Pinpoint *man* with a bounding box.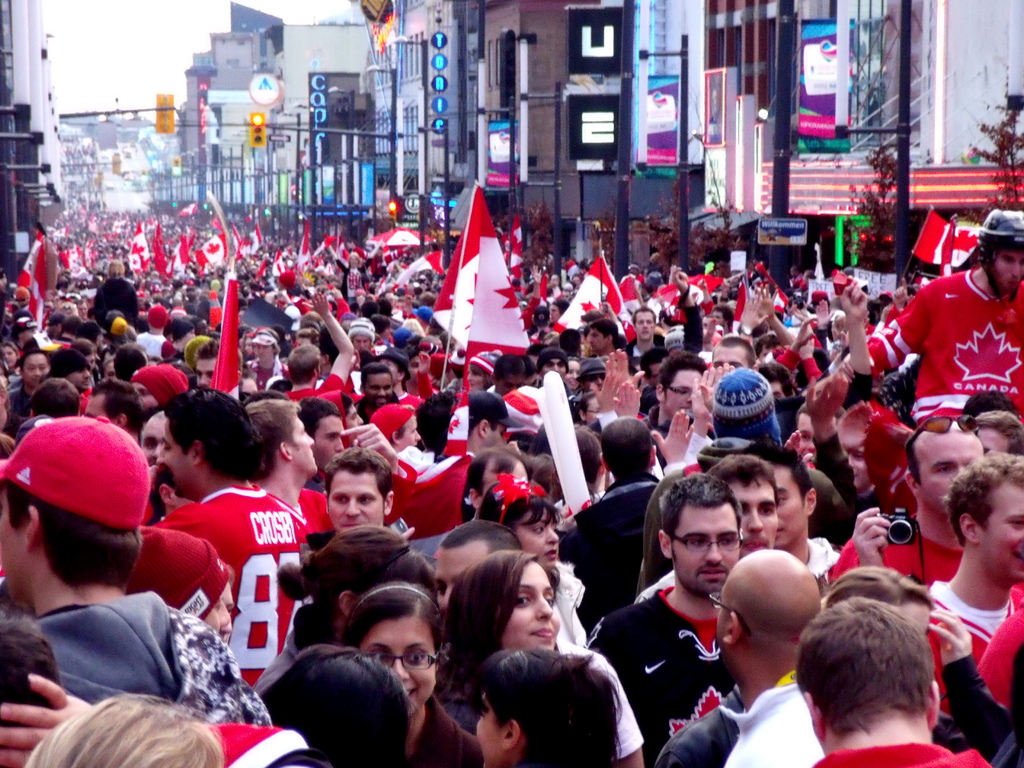
[x1=625, y1=344, x2=712, y2=440].
